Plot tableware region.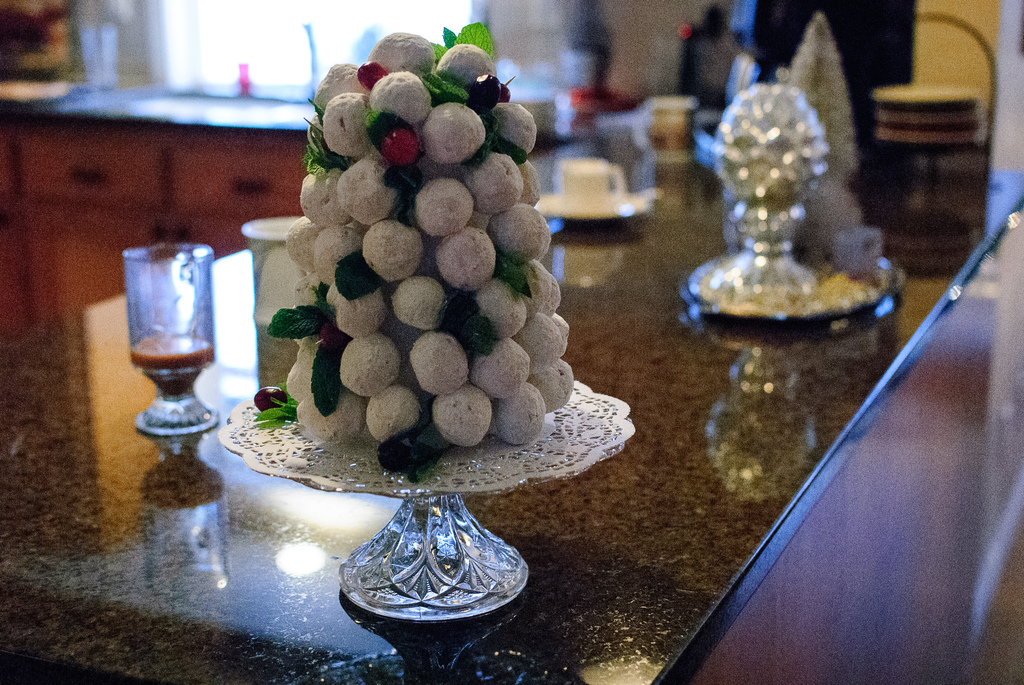
Plotted at [630, 92, 703, 164].
